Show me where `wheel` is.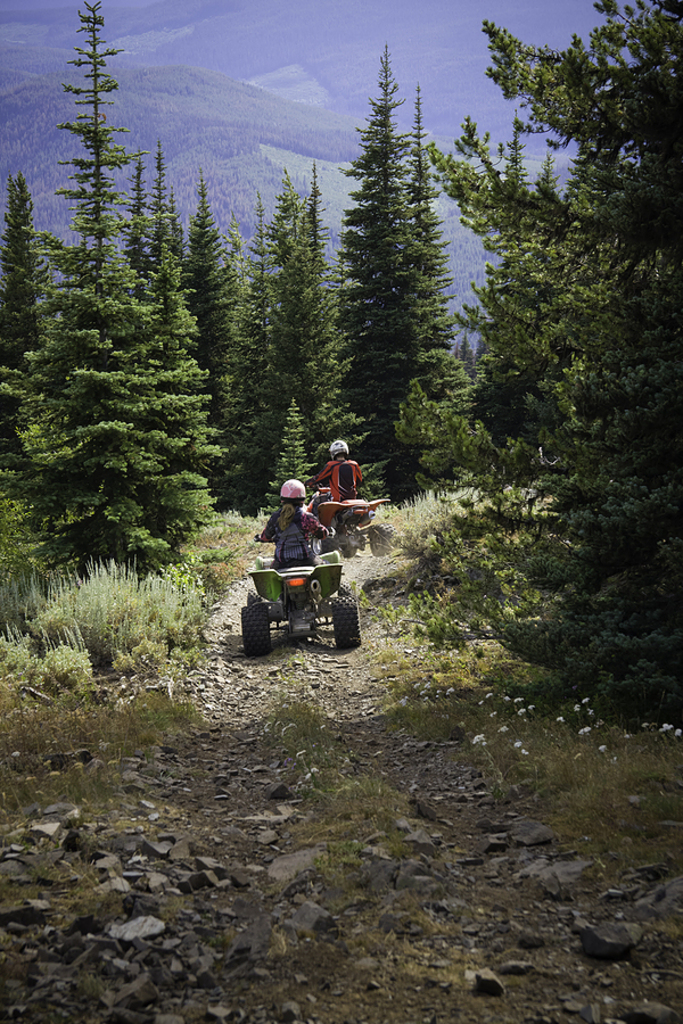
`wheel` is at [371,523,394,554].
